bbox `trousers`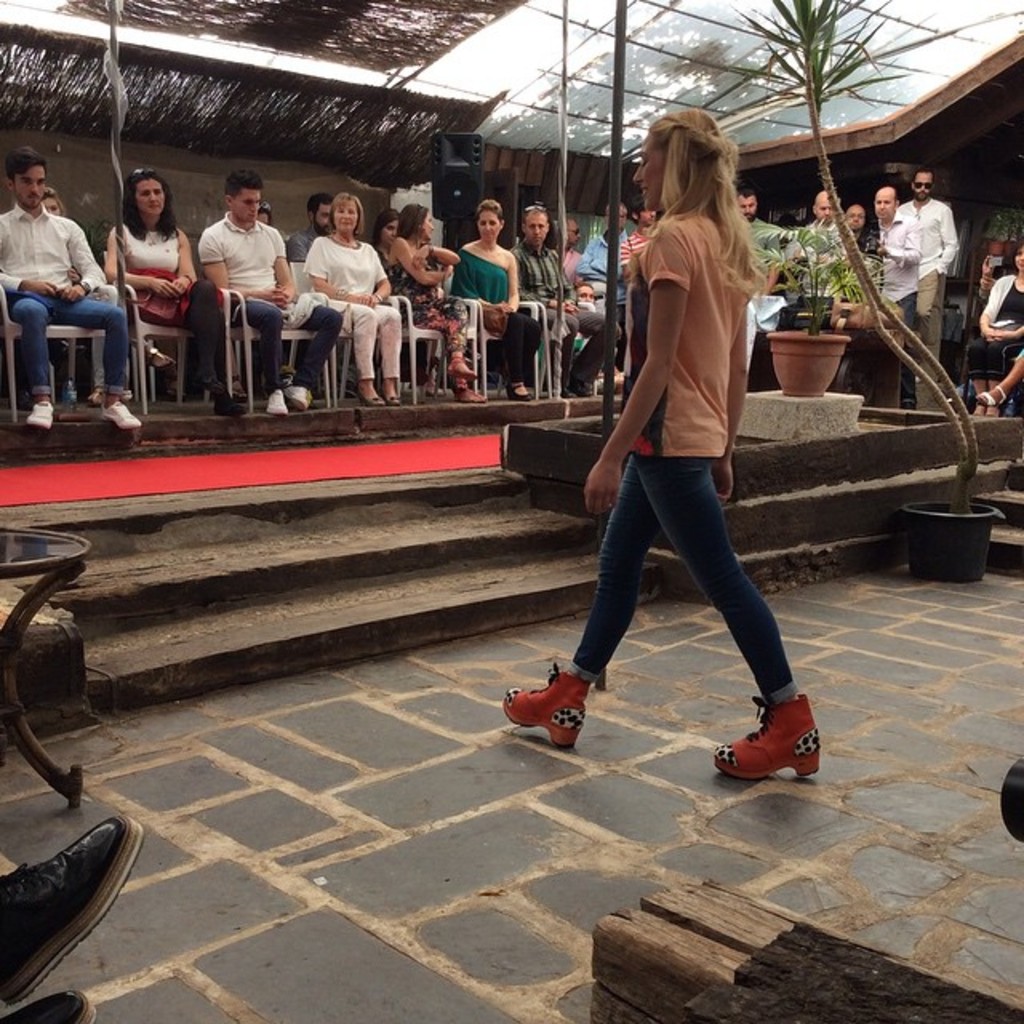
<box>915,270,947,379</box>
